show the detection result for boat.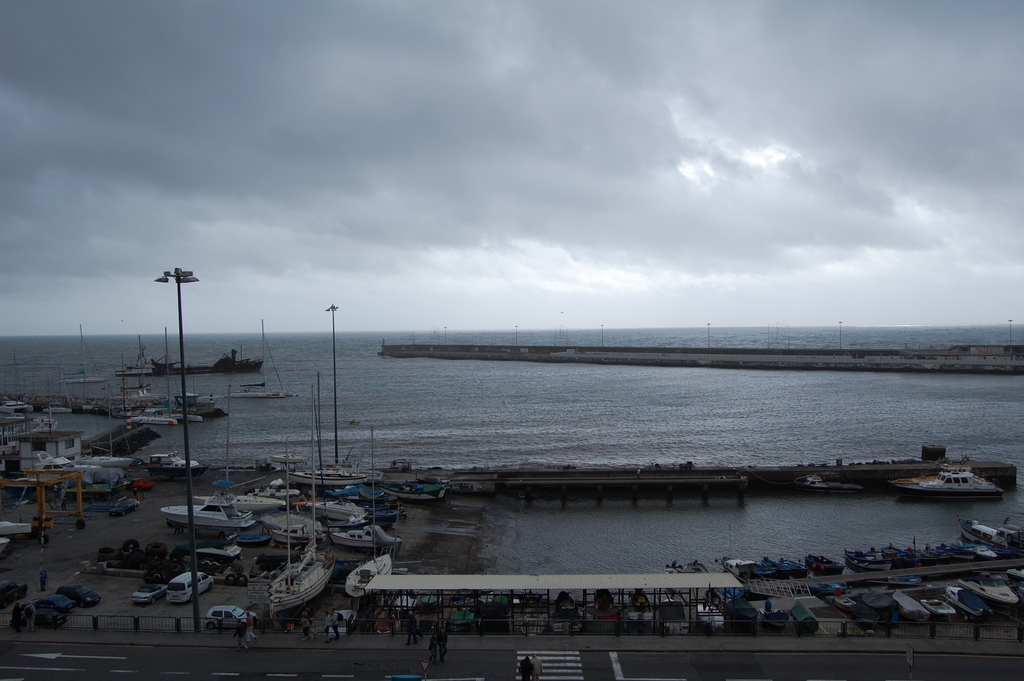
crop(945, 546, 977, 561).
